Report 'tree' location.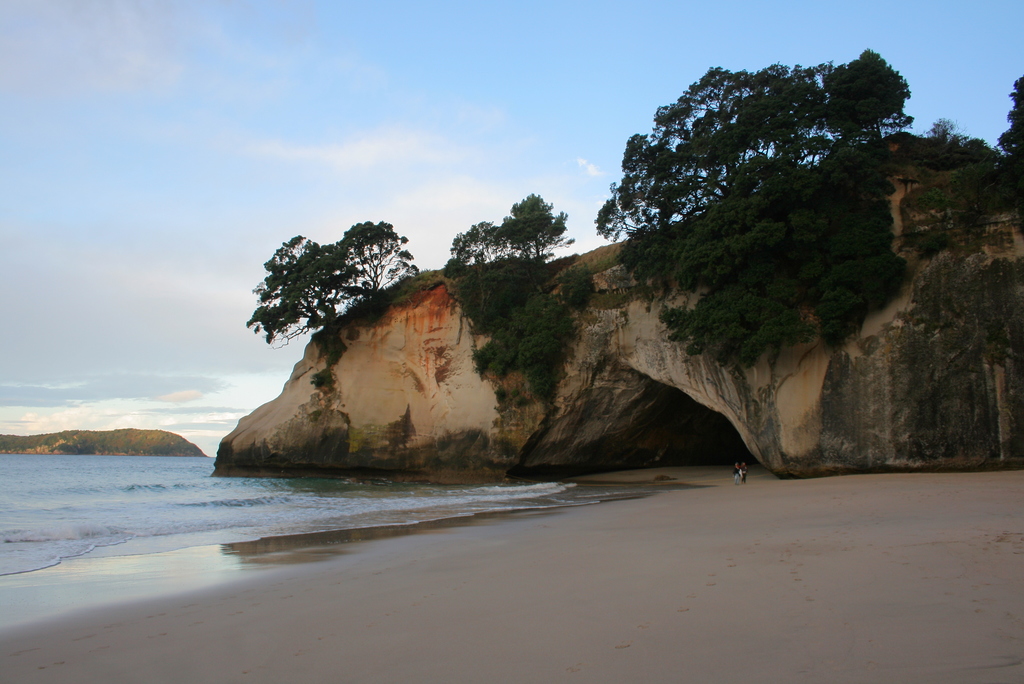
Report: region(994, 72, 1023, 165).
